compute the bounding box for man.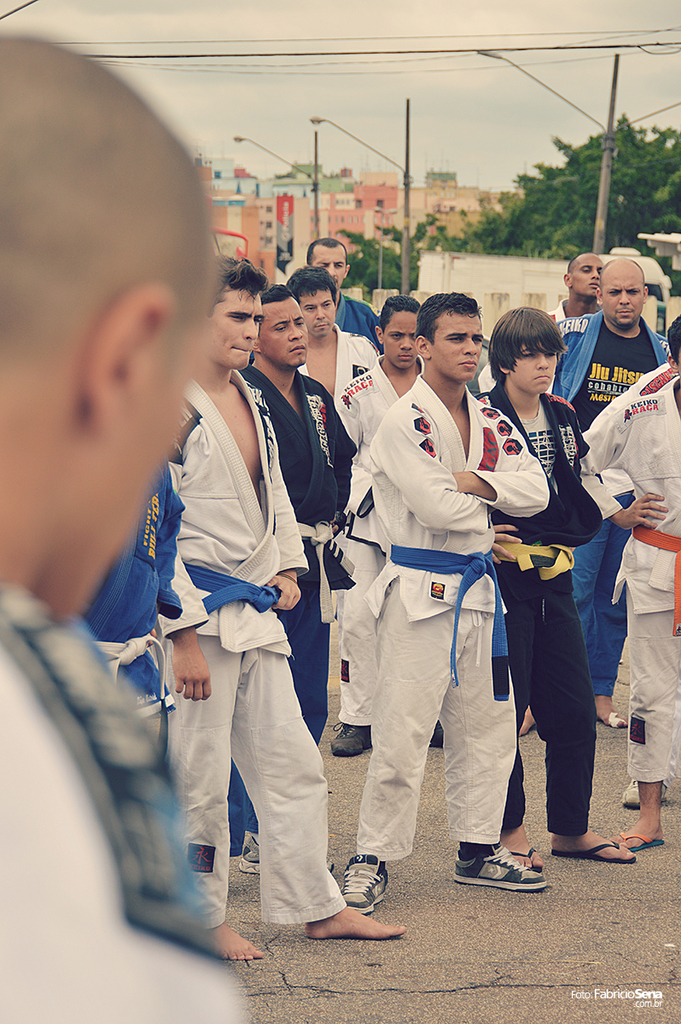
detection(335, 293, 448, 759).
